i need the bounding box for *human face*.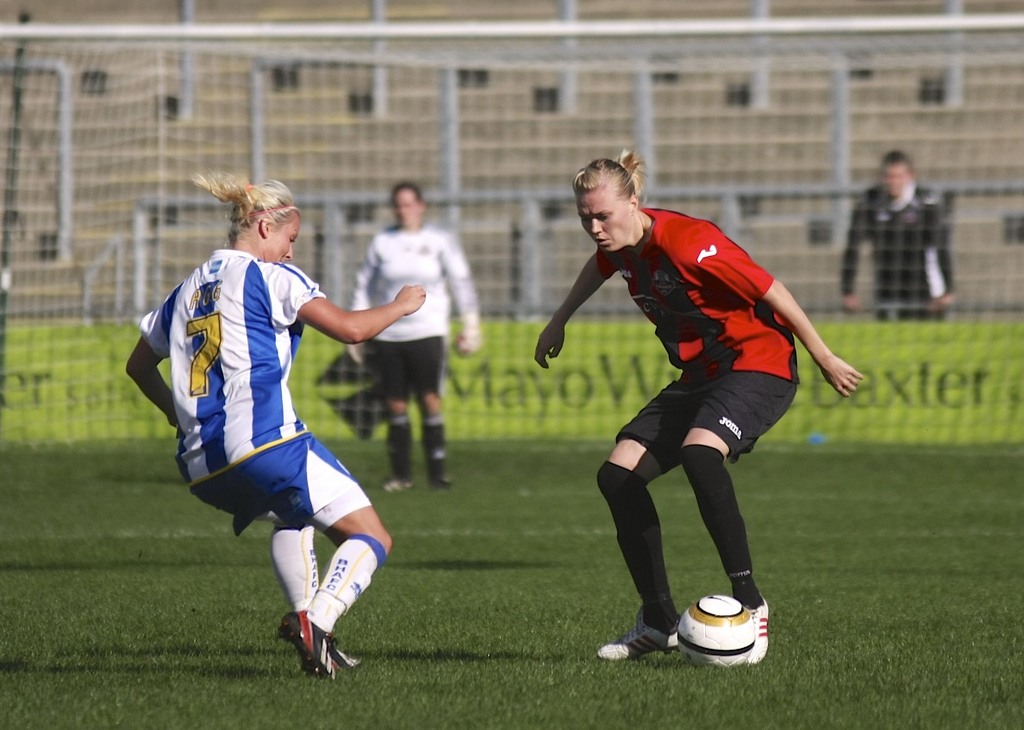
Here it is: select_region(269, 219, 297, 265).
